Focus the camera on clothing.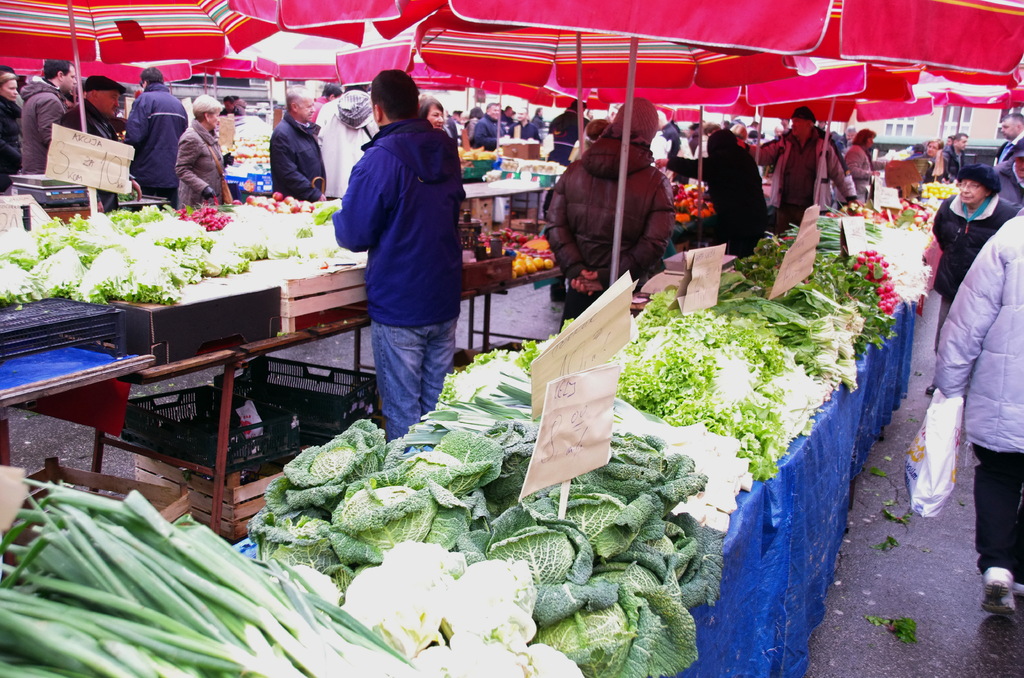
Focus region: bbox(550, 111, 584, 155).
